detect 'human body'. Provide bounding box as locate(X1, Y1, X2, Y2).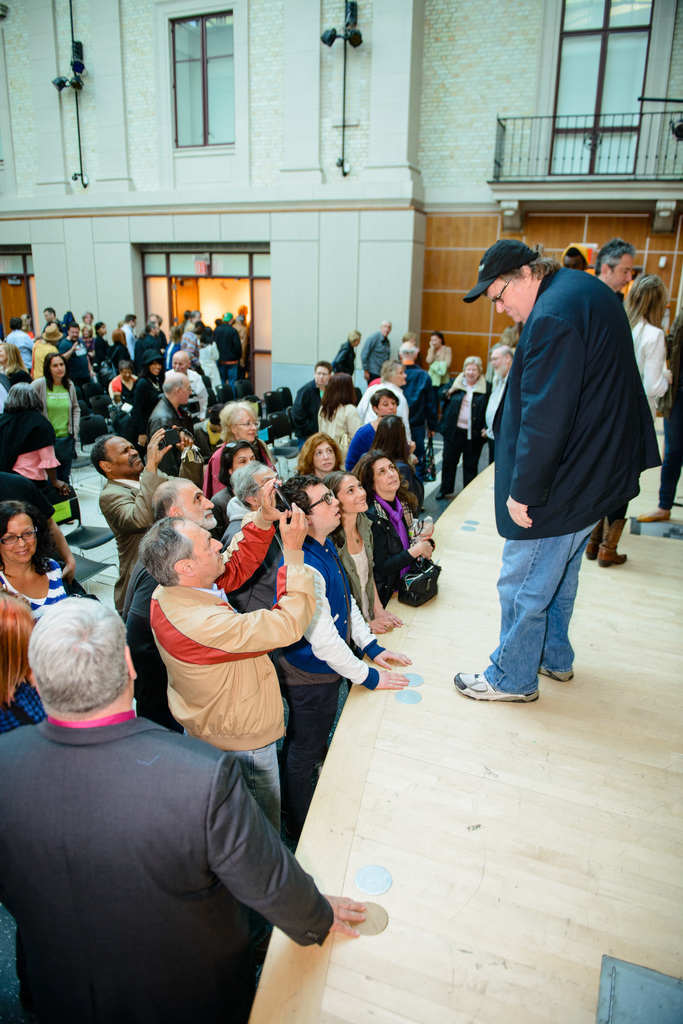
locate(133, 515, 313, 822).
